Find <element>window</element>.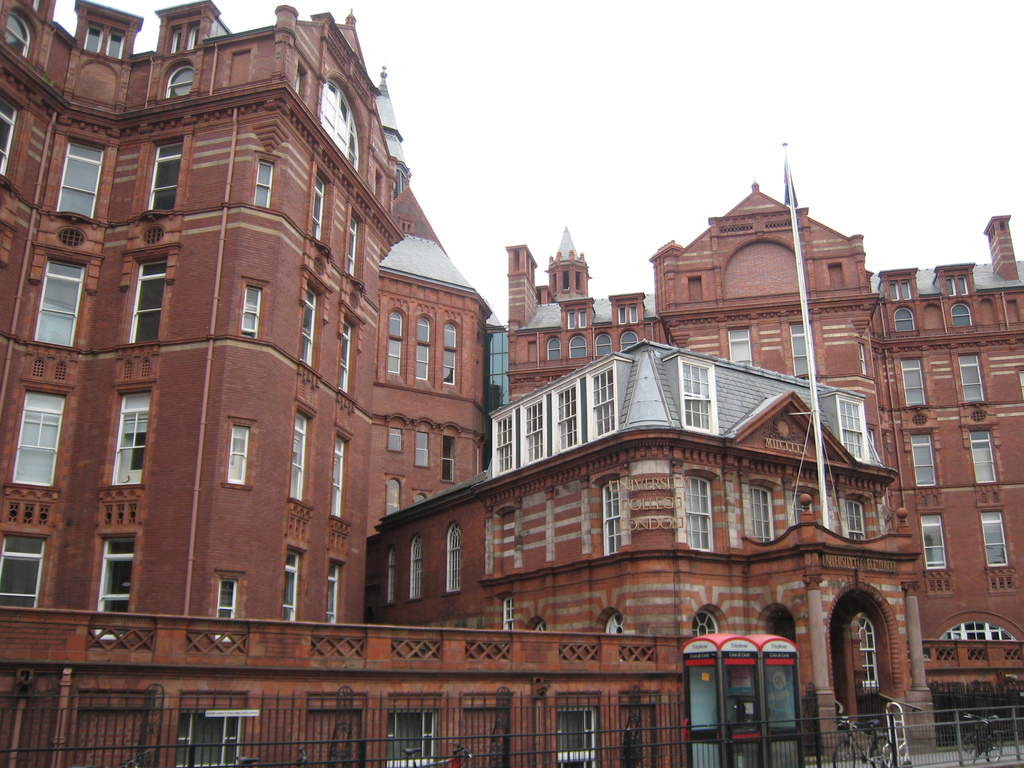
(302, 284, 318, 371).
